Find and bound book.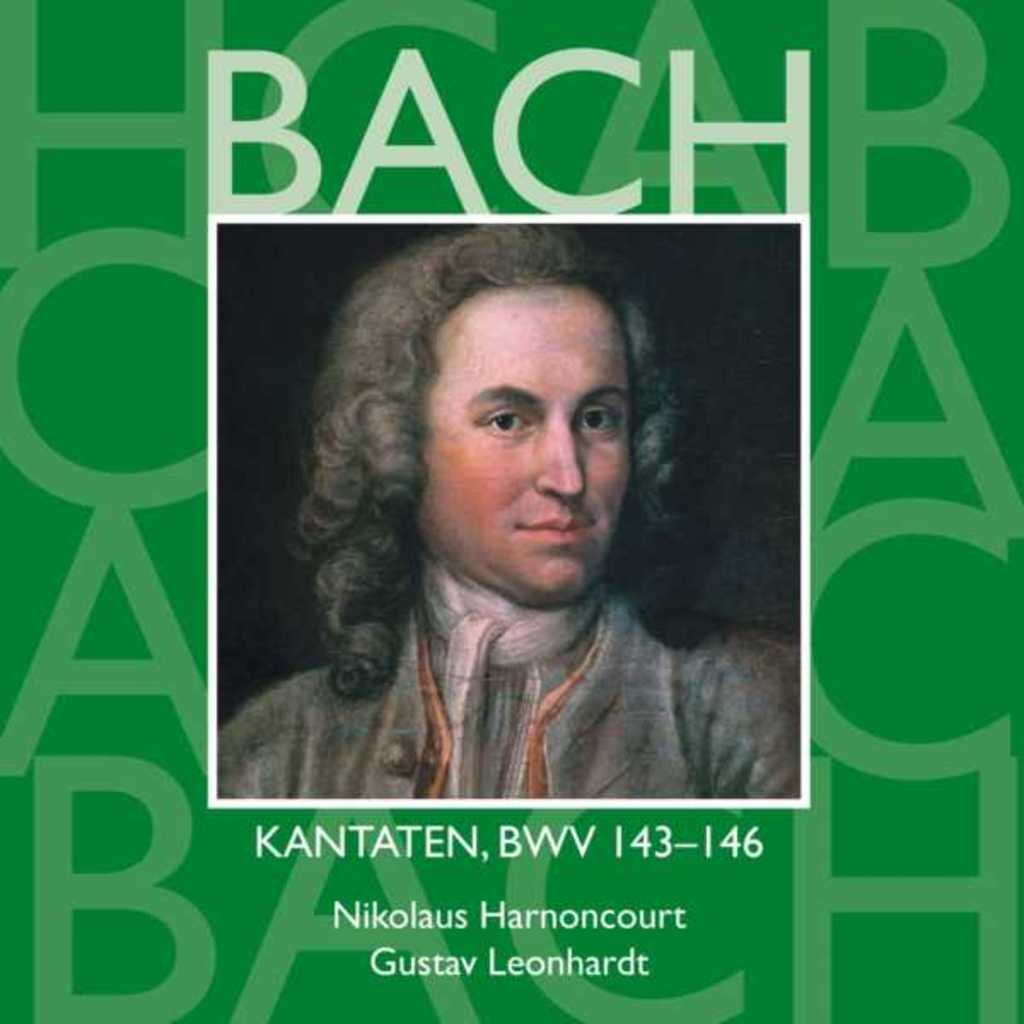
Bound: x1=0 y1=0 x2=1022 y2=1022.
